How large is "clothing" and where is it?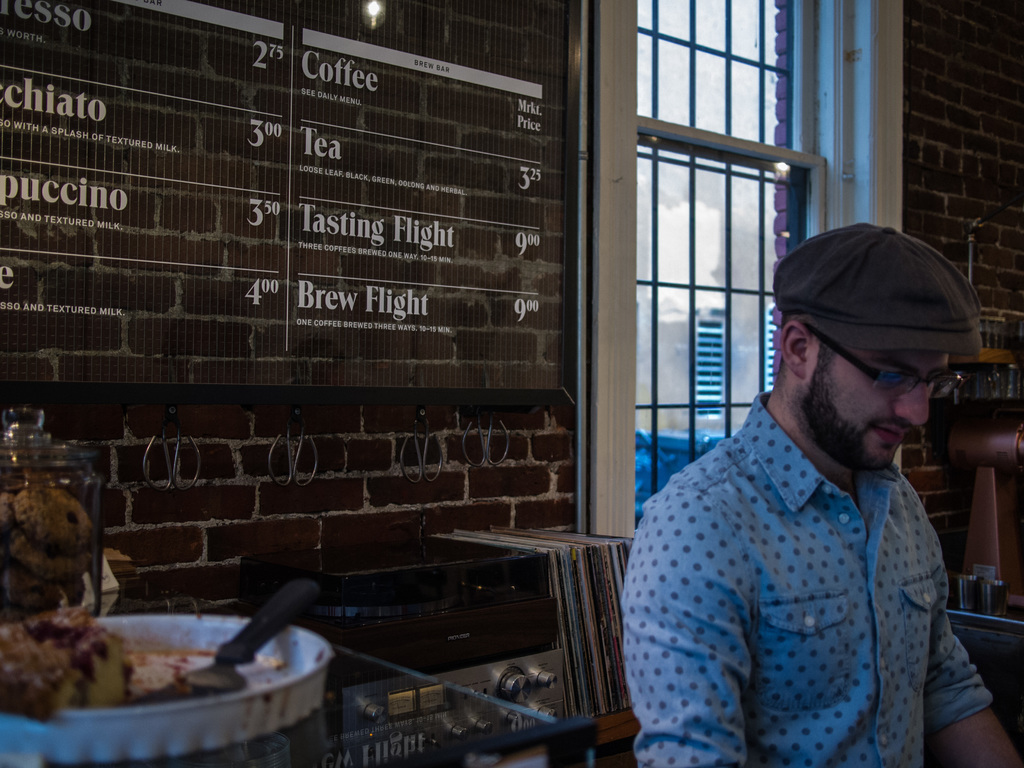
Bounding box: region(618, 388, 993, 767).
